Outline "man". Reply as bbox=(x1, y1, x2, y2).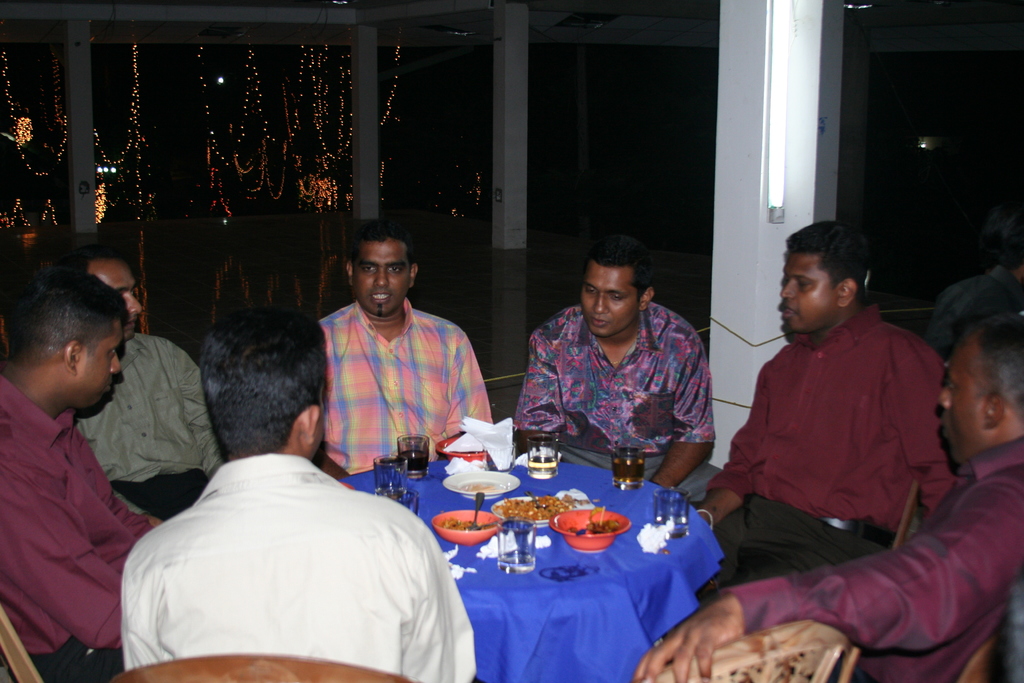
bbox=(627, 294, 1023, 682).
